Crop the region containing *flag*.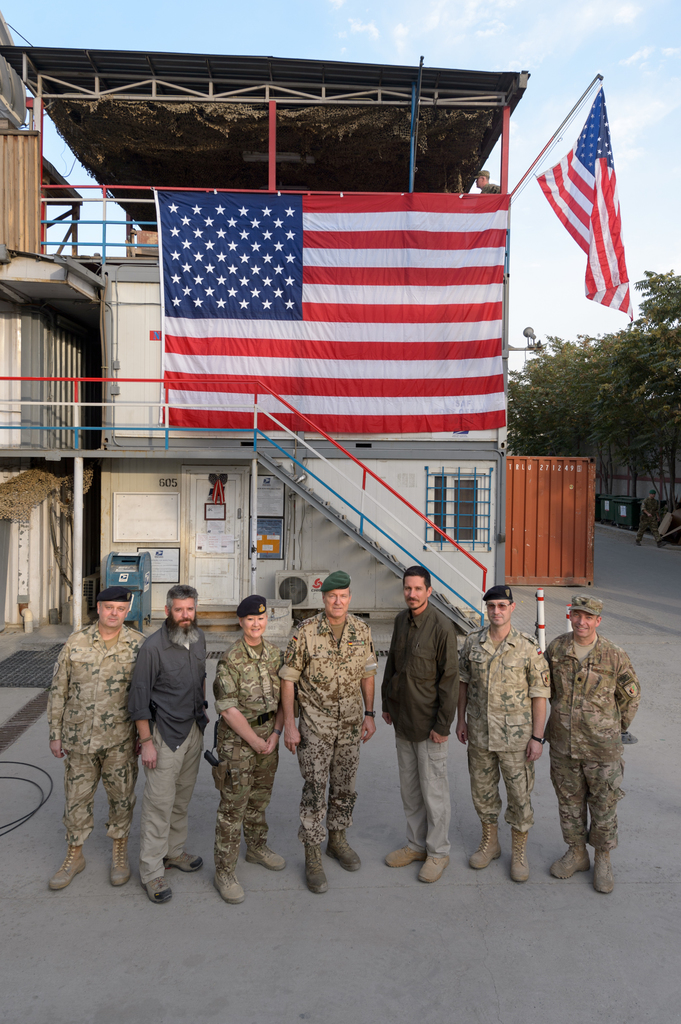
Crop region: crop(524, 83, 645, 335).
